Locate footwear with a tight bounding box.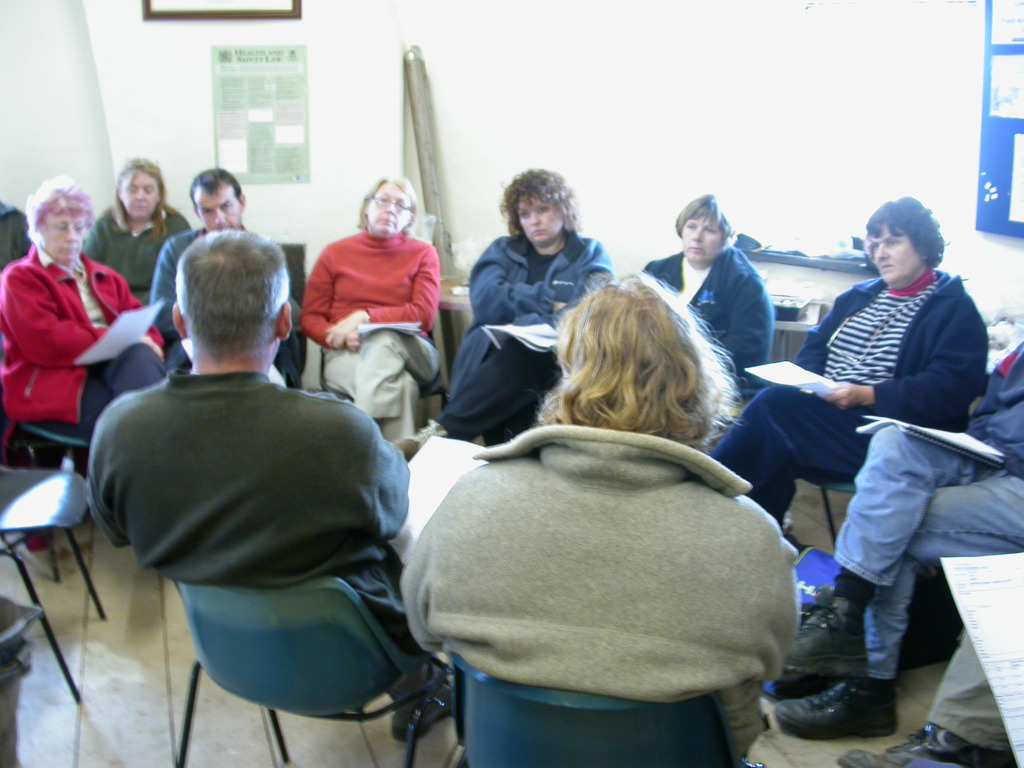
[left=387, top=419, right=445, bottom=461].
